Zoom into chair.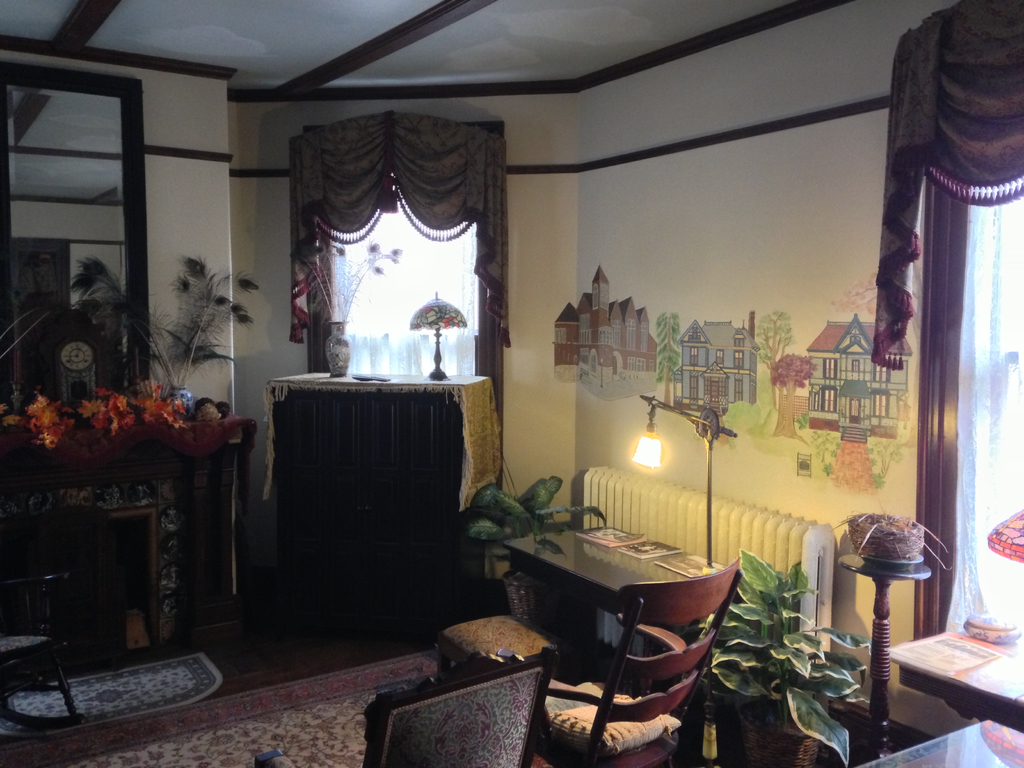
Zoom target: bbox=[0, 568, 79, 735].
